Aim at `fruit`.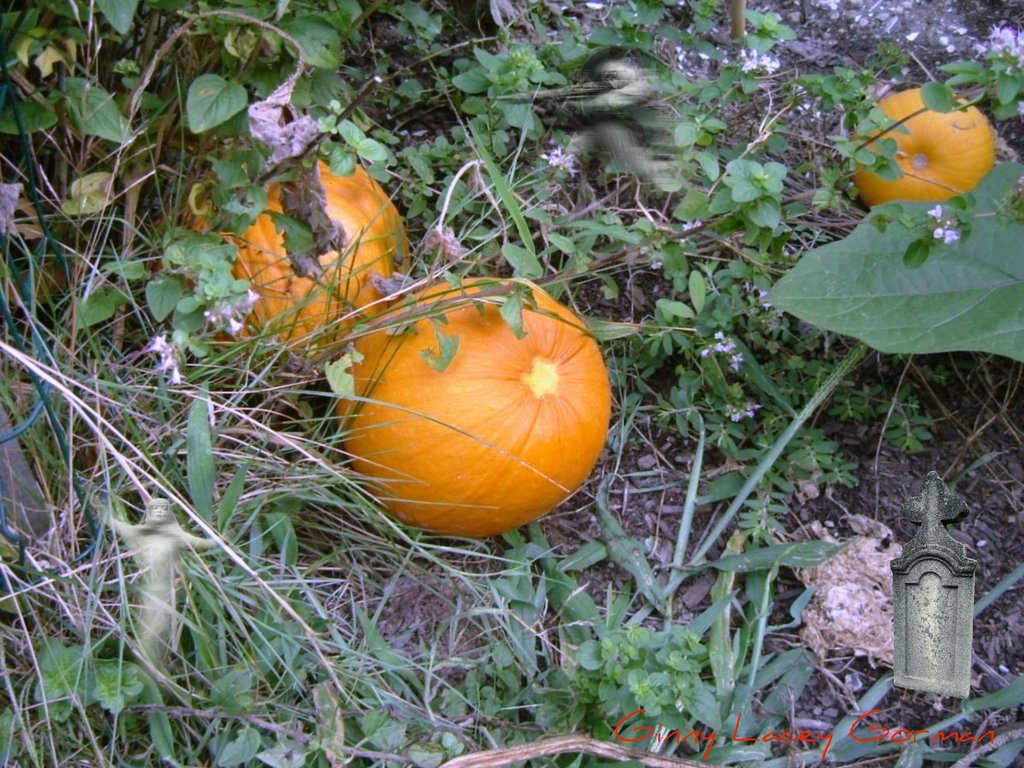
Aimed at bbox(165, 149, 433, 380).
